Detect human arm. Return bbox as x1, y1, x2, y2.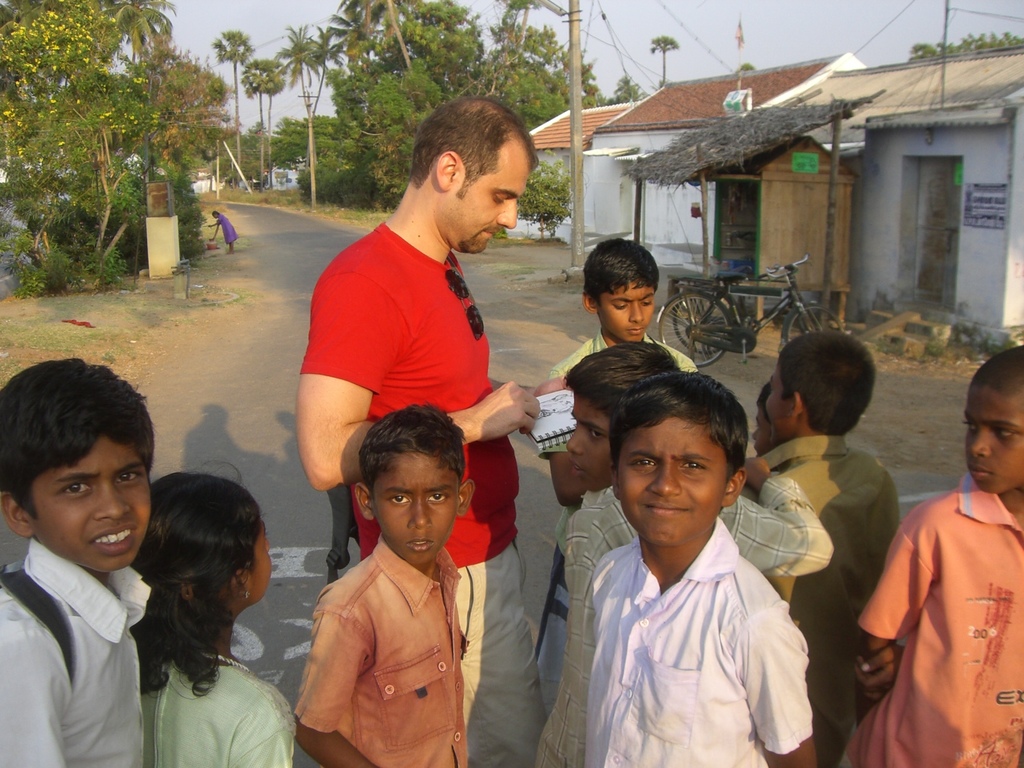
858, 503, 938, 703.
